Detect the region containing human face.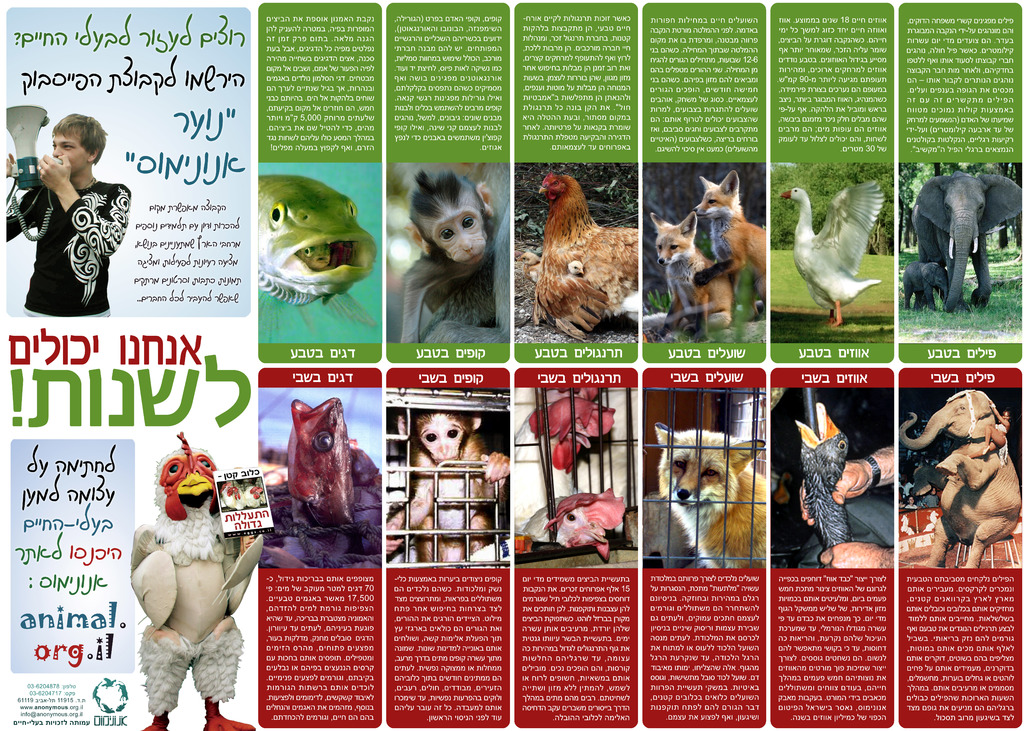
(52, 129, 85, 171).
